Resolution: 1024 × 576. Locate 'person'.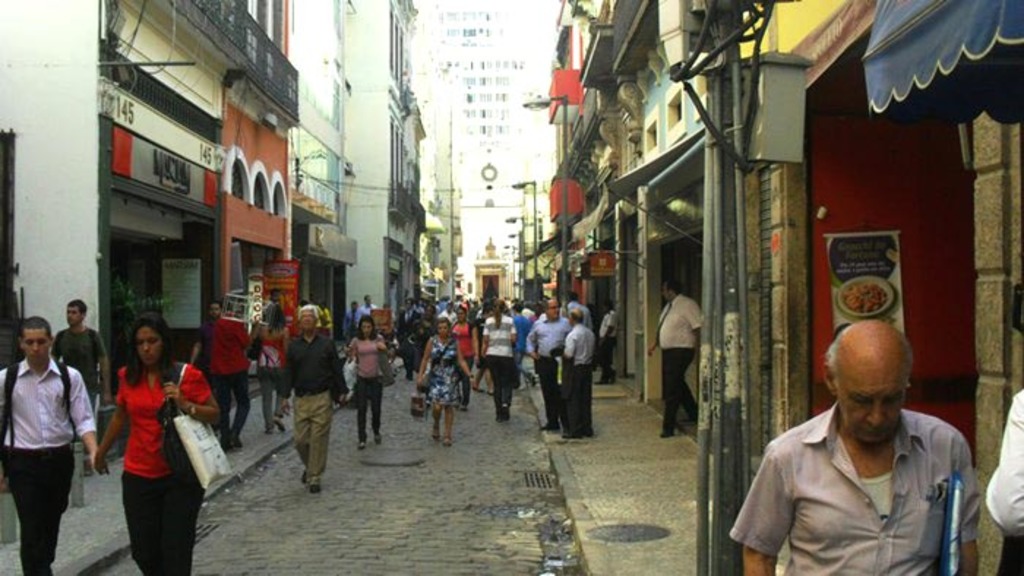
region(208, 297, 250, 450).
